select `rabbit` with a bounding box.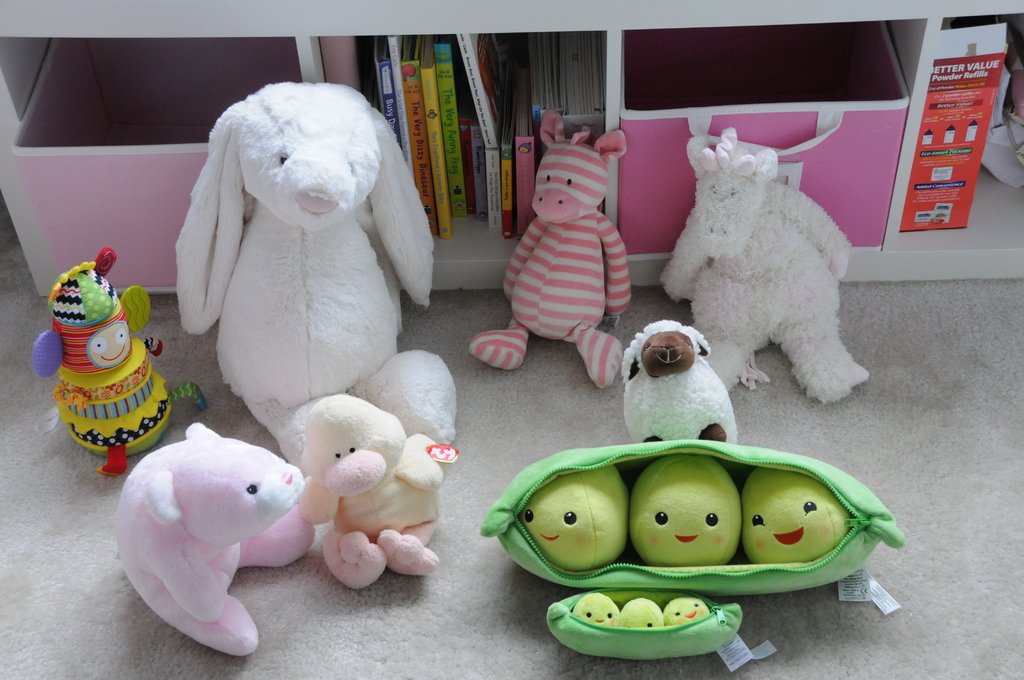
box=[172, 83, 436, 466].
